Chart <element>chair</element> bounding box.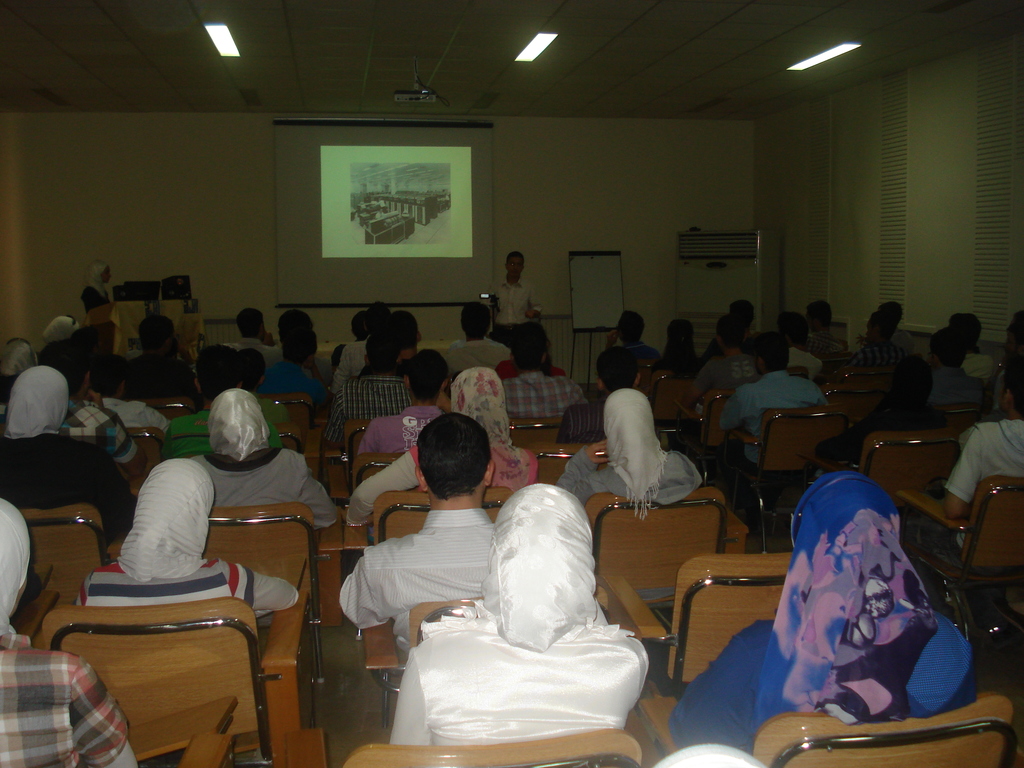
Charted: bbox=(751, 692, 1017, 767).
